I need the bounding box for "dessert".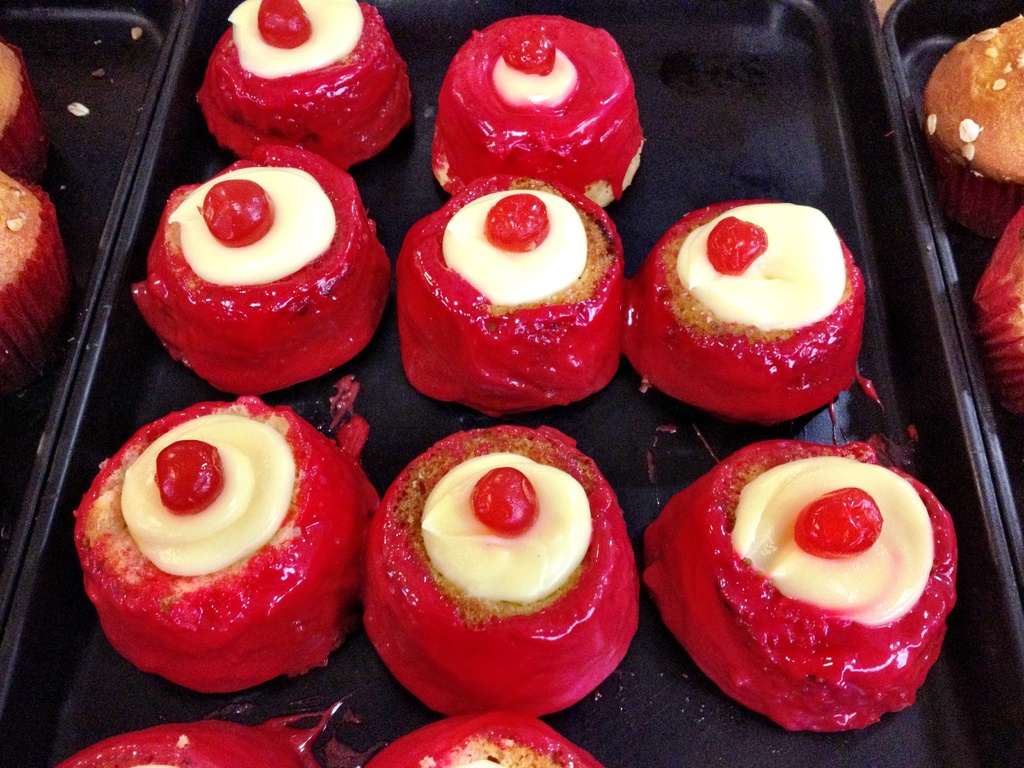
Here it is: detection(367, 716, 605, 767).
